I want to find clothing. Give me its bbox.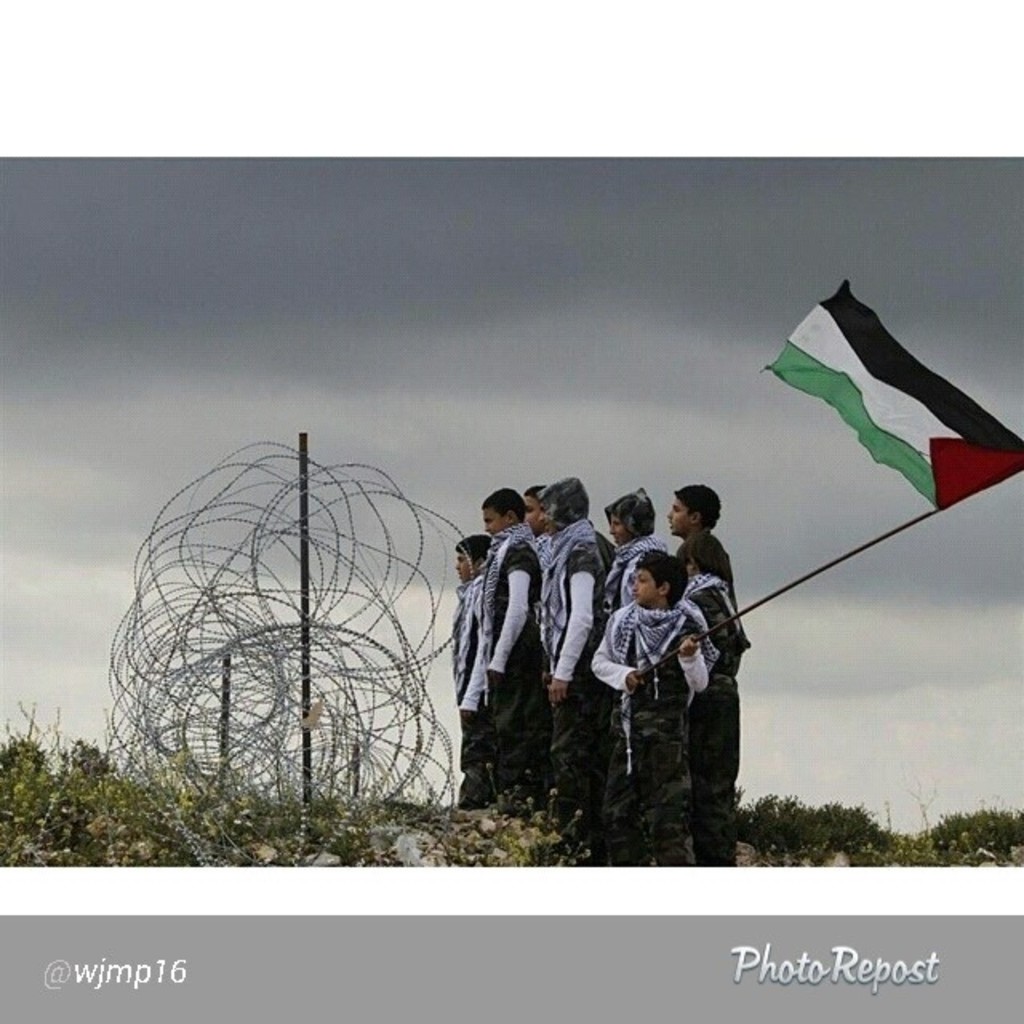
<region>485, 518, 544, 798</region>.
